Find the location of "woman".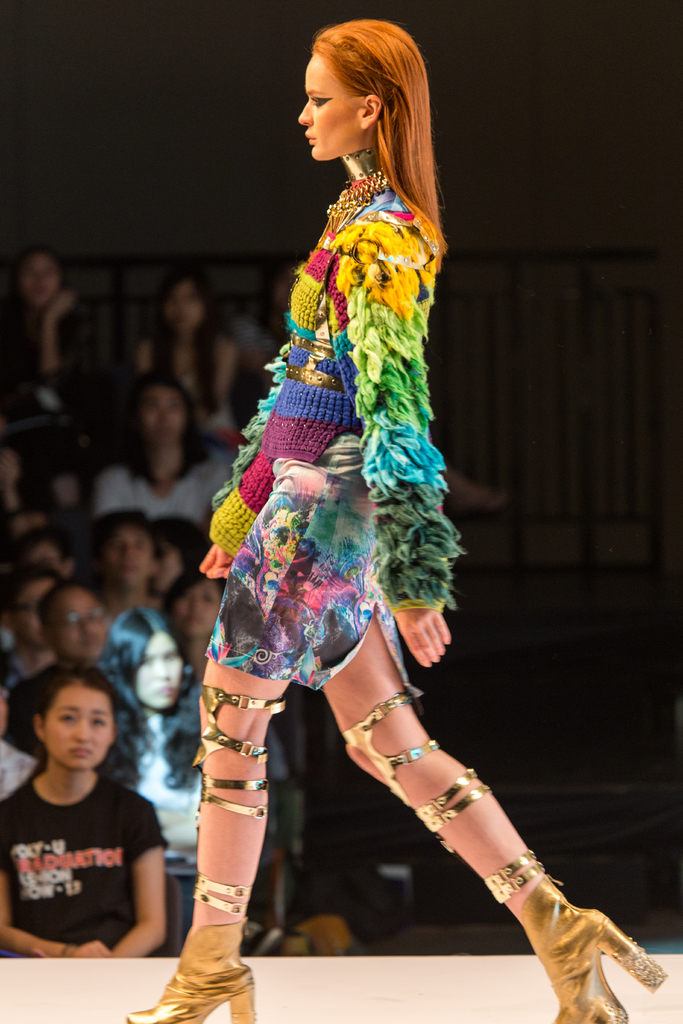
Location: l=80, t=360, r=241, b=537.
